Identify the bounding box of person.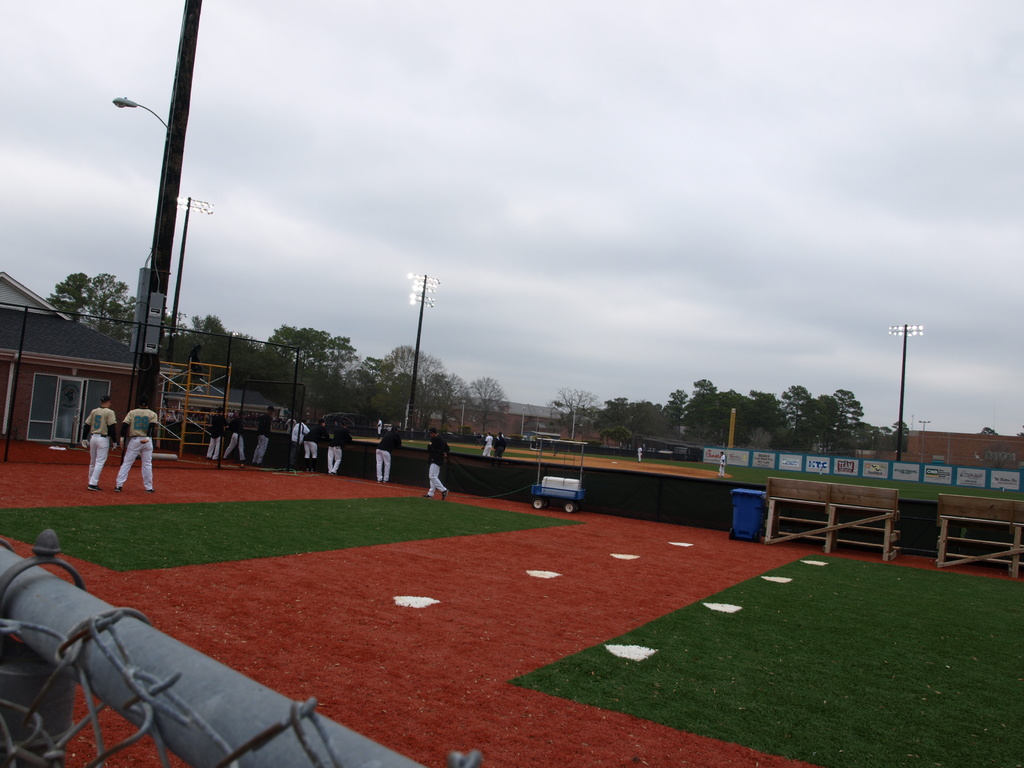
BBox(289, 413, 305, 461).
